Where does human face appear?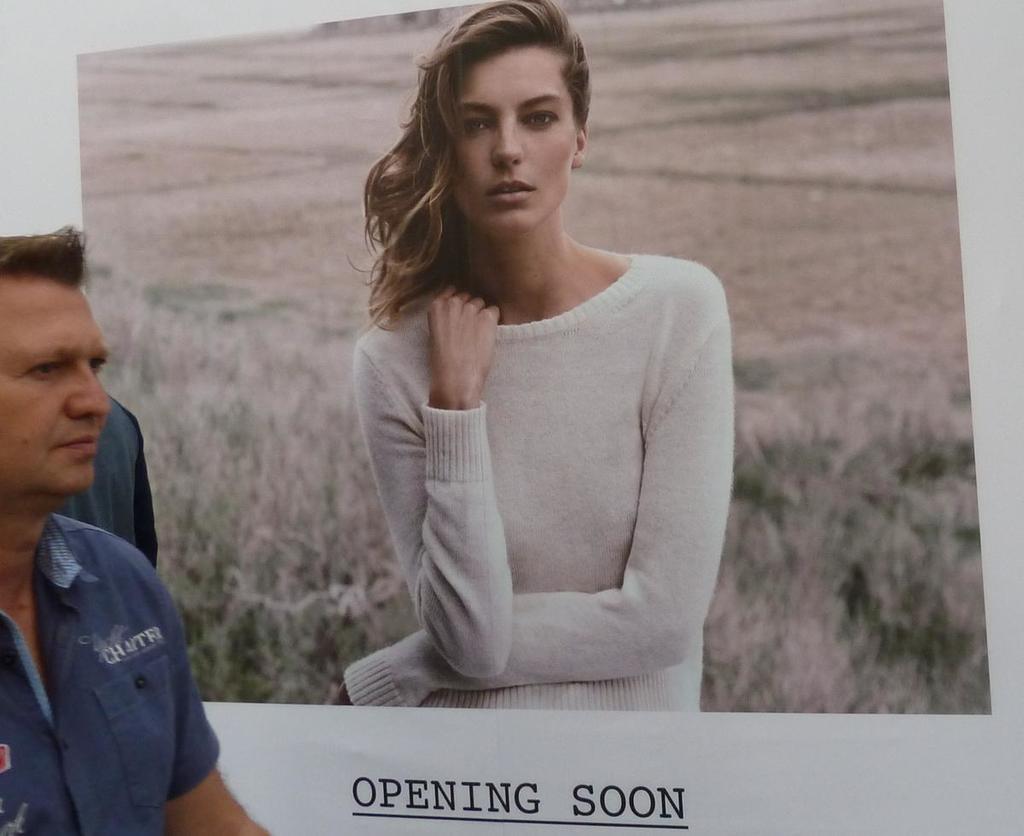
Appears at (0, 278, 108, 491).
